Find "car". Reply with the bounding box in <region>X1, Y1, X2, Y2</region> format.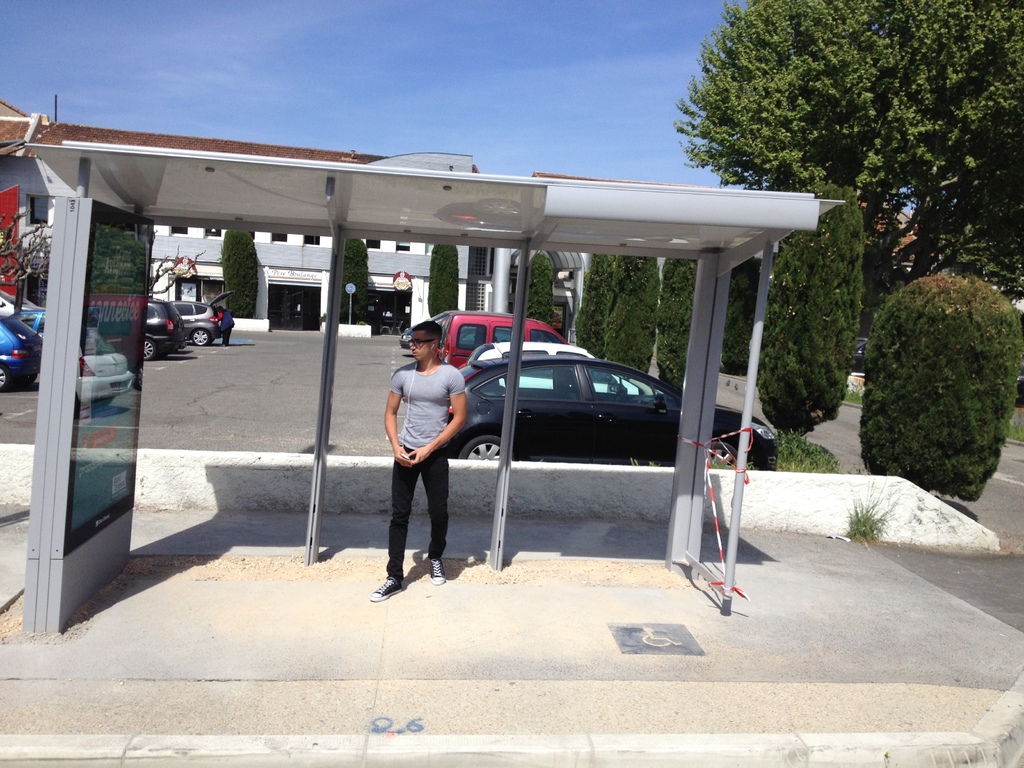
<region>397, 311, 457, 349</region>.
